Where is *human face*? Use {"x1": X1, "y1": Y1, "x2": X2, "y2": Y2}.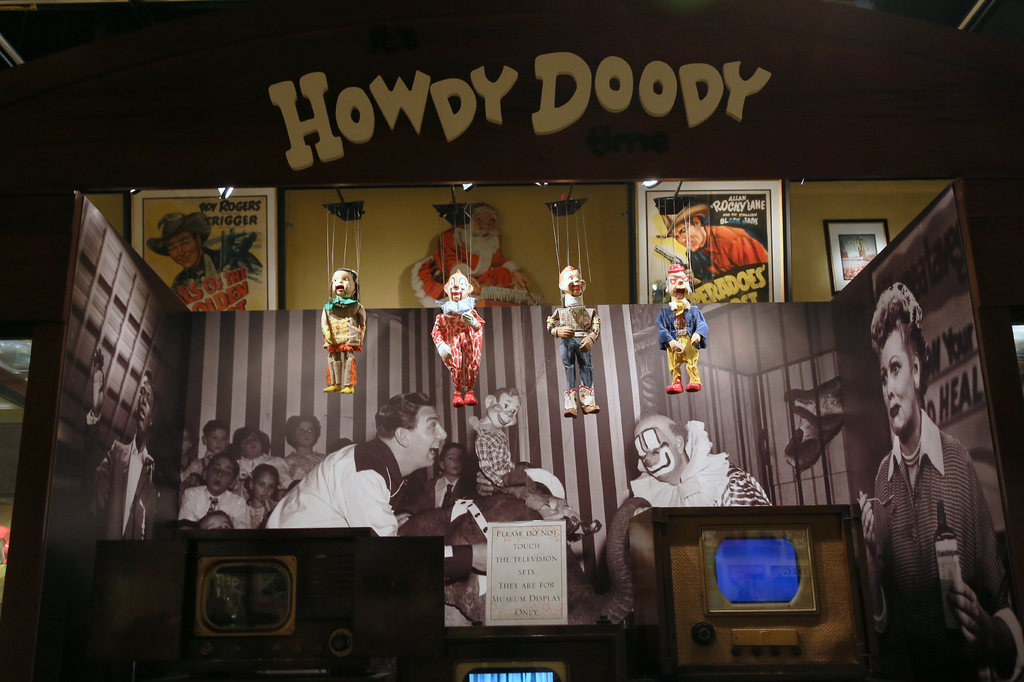
{"x1": 205, "y1": 514, "x2": 234, "y2": 530}.
